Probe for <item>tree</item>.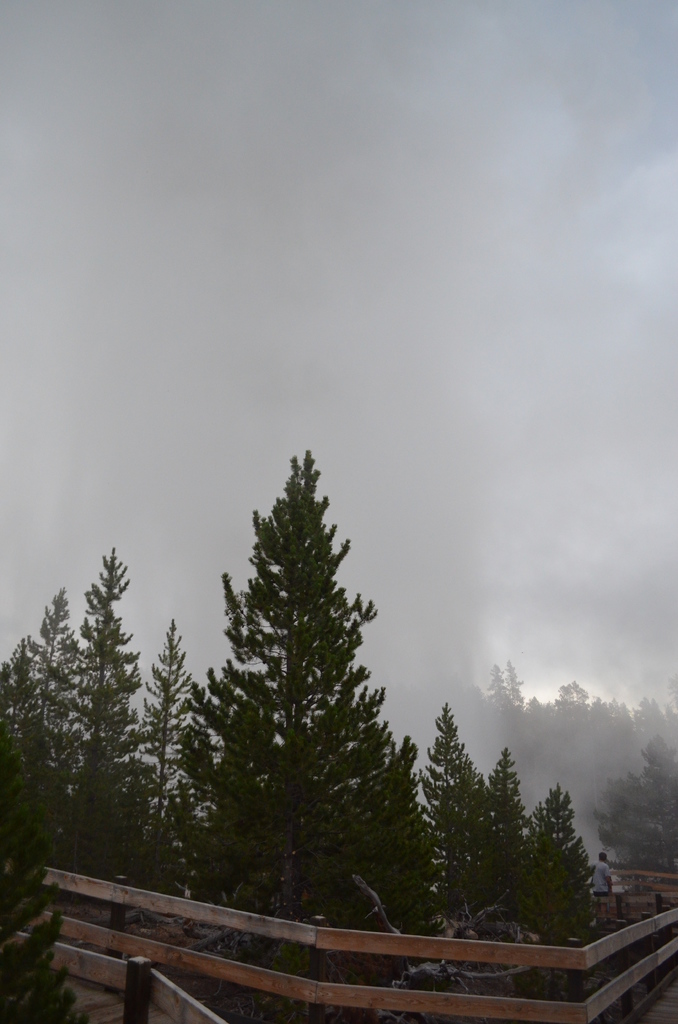
Probe result: x1=588, y1=736, x2=677, y2=879.
